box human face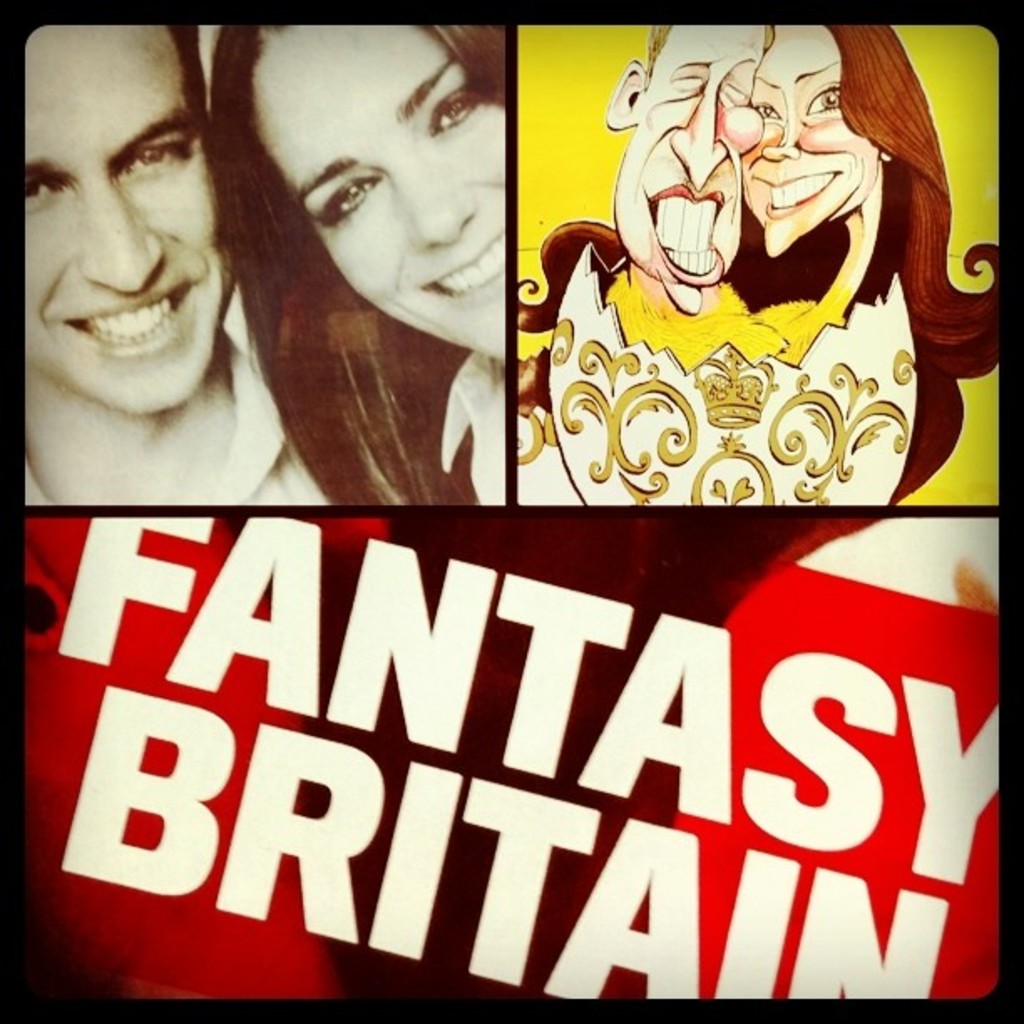
[left=253, top=25, right=505, bottom=358]
